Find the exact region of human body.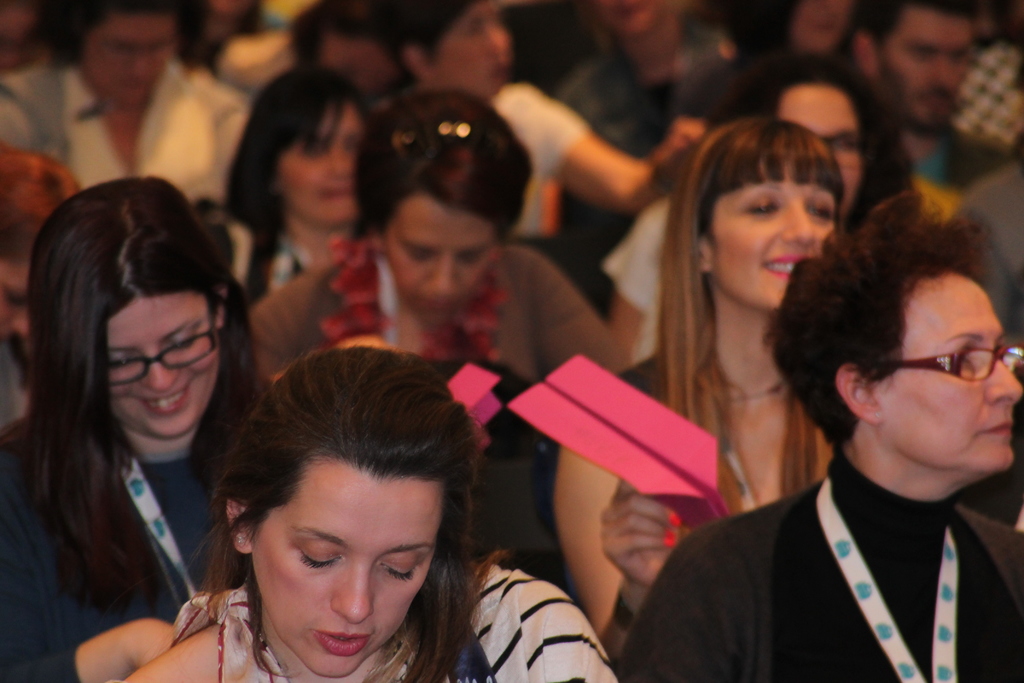
Exact region: <region>550, 336, 844, 653</region>.
